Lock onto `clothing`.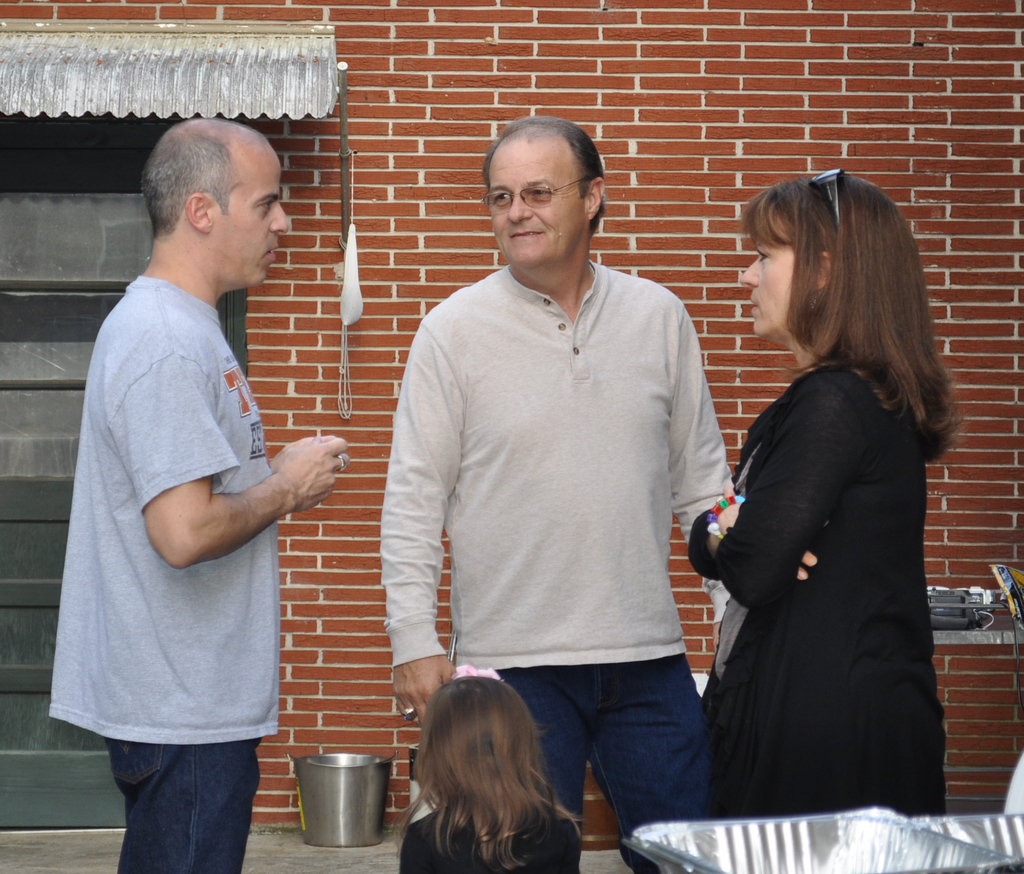
Locked: bbox=(46, 275, 280, 873).
